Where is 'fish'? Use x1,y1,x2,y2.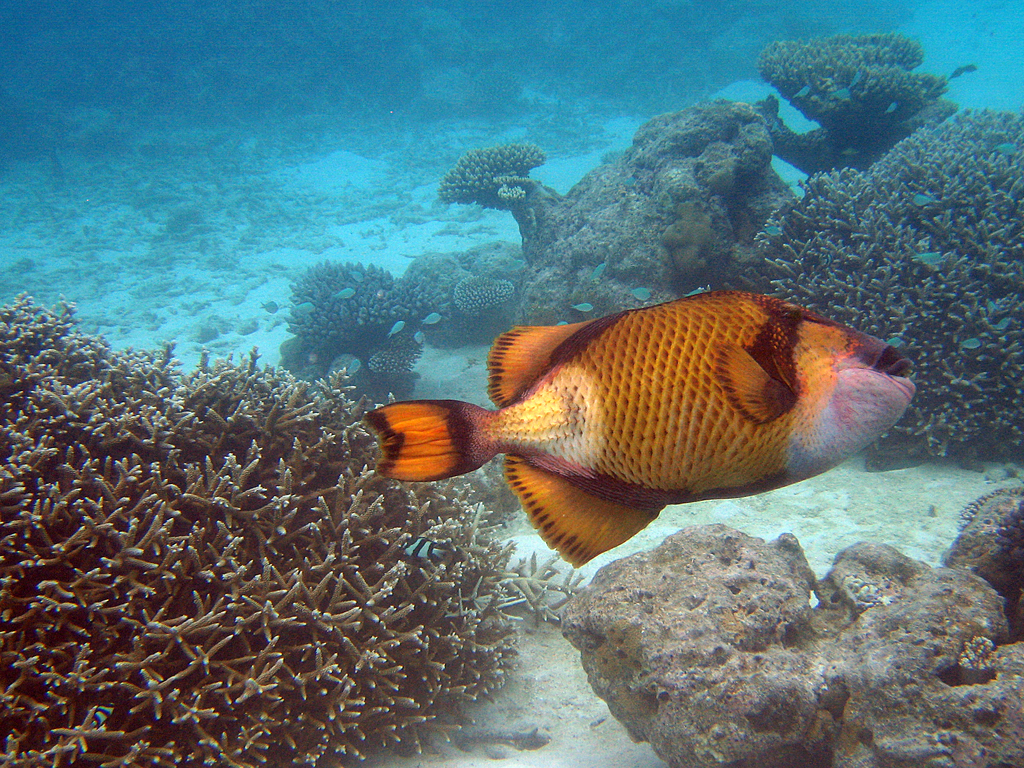
401,535,446,561.
